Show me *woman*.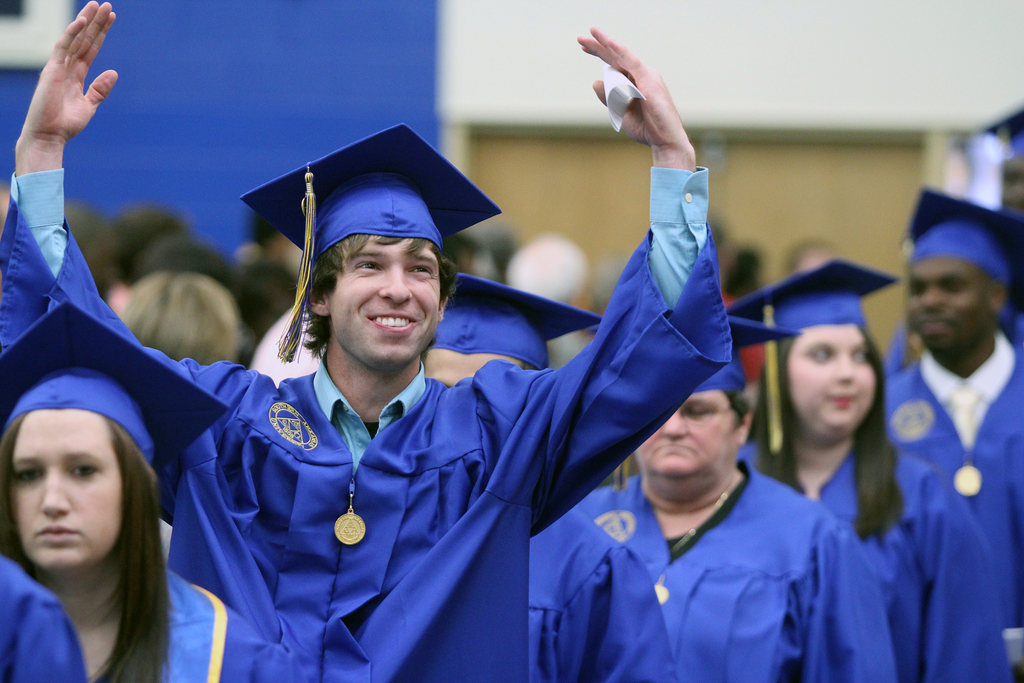
*woman* is here: {"left": 0, "top": 375, "right": 217, "bottom": 682}.
